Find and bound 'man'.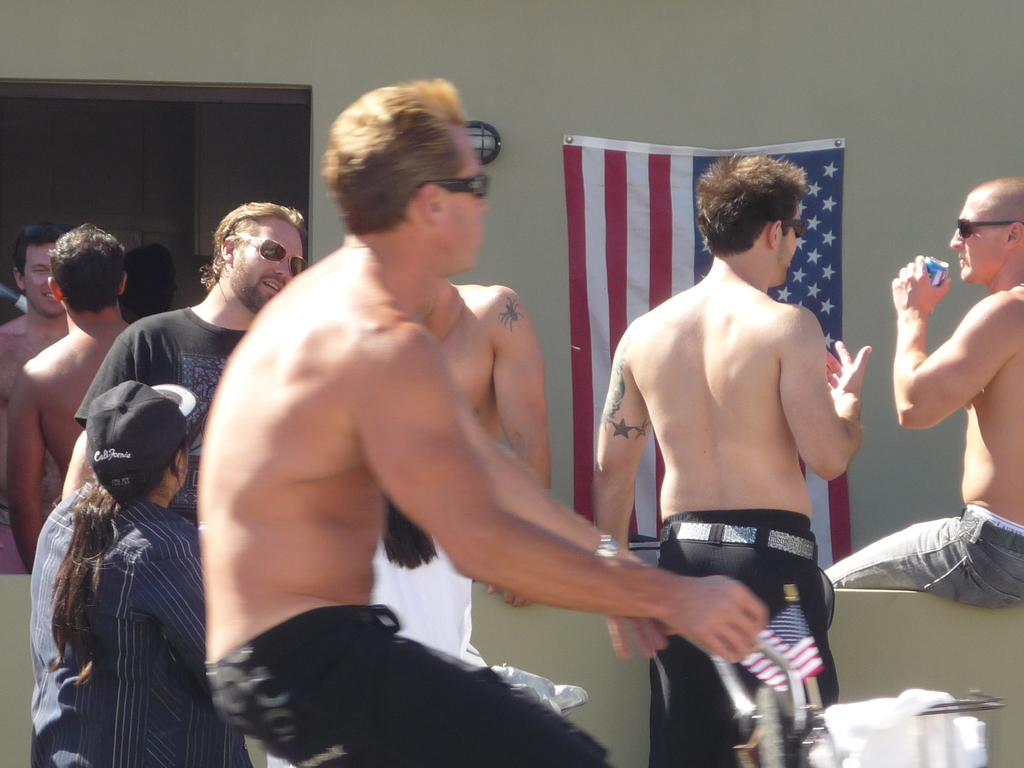
Bound: pyautogui.locateOnScreen(196, 76, 613, 767).
